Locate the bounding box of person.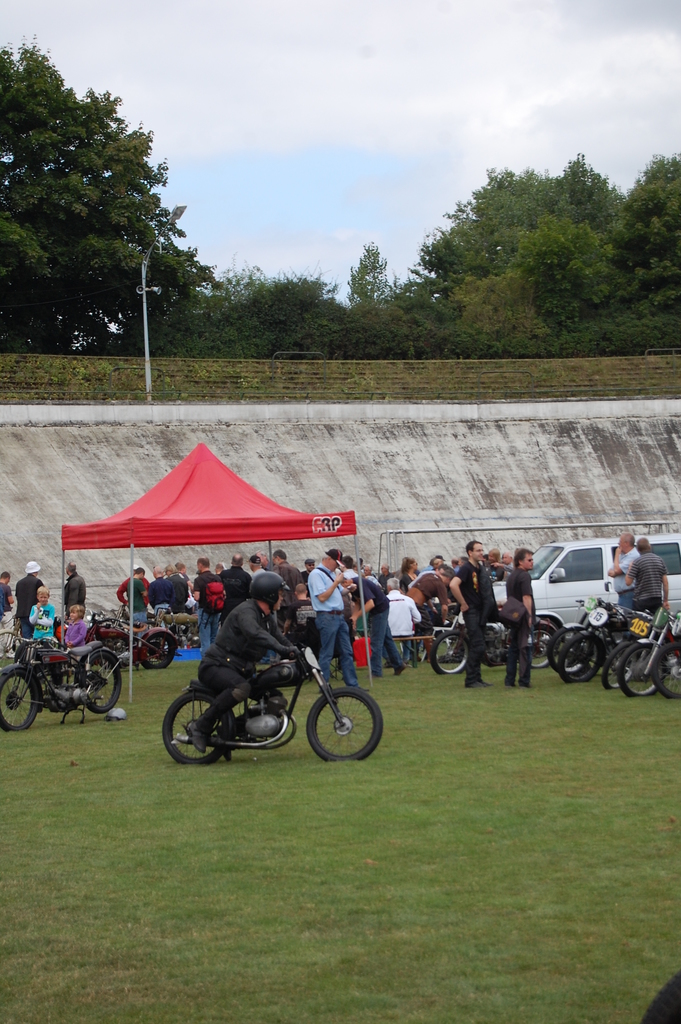
Bounding box: box(0, 573, 17, 629).
